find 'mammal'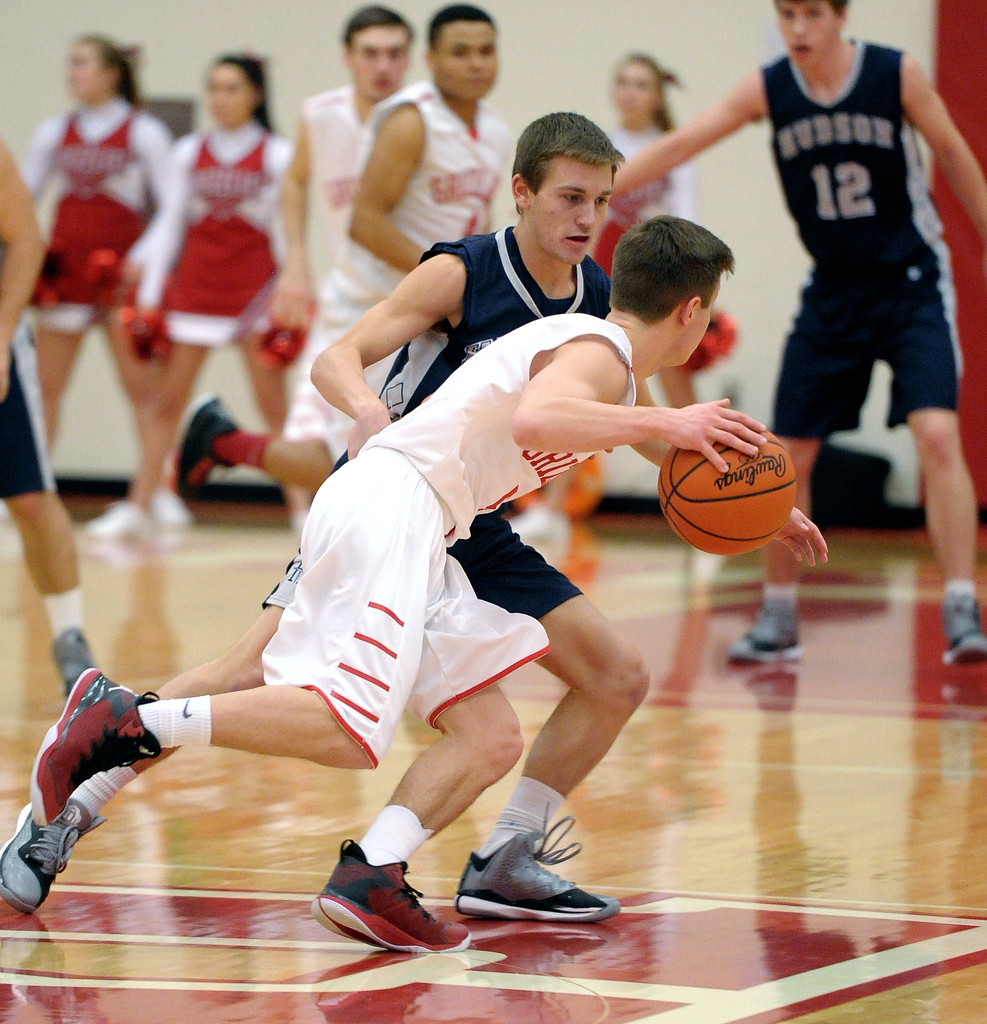
(x1=77, y1=58, x2=313, y2=538)
